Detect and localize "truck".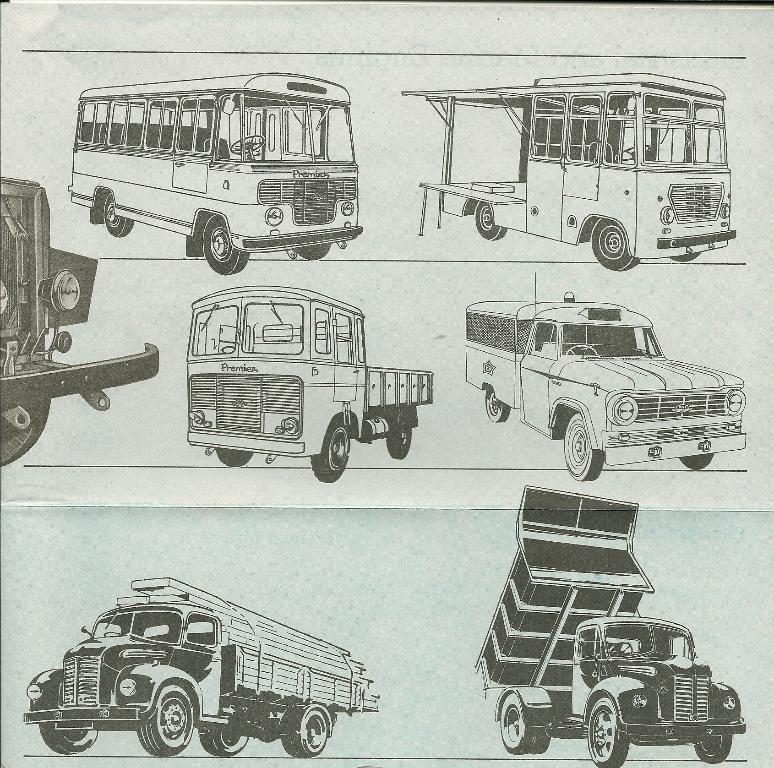
Localized at 464:268:750:483.
